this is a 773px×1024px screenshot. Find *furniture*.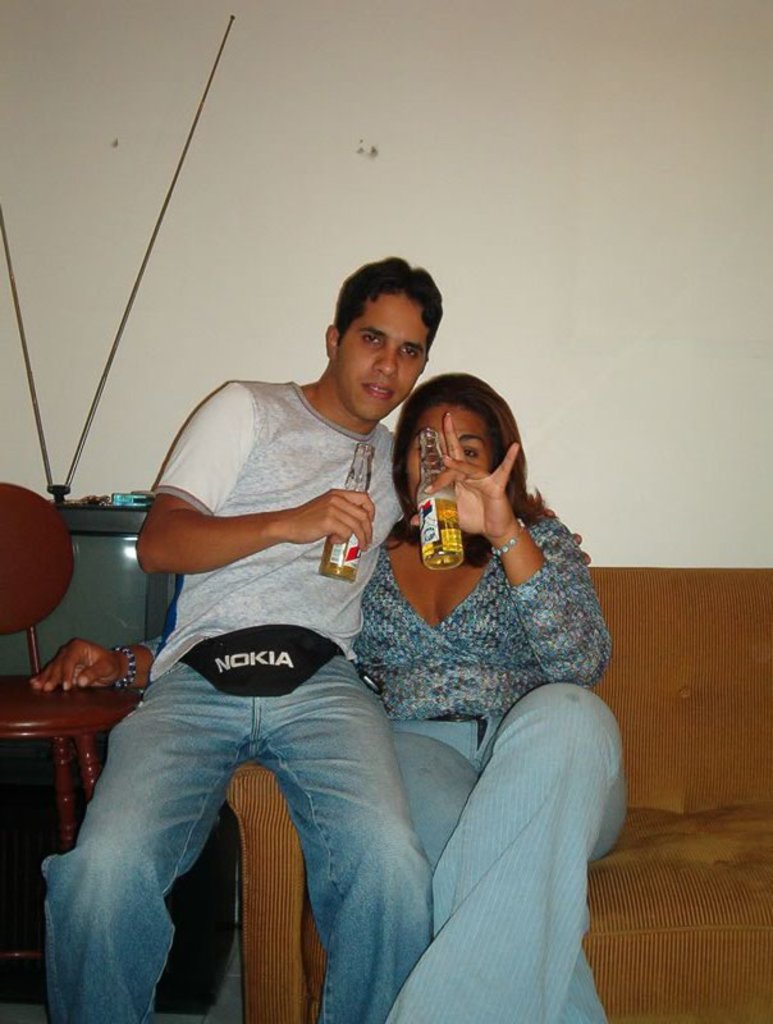
Bounding box: <box>220,567,772,1023</box>.
